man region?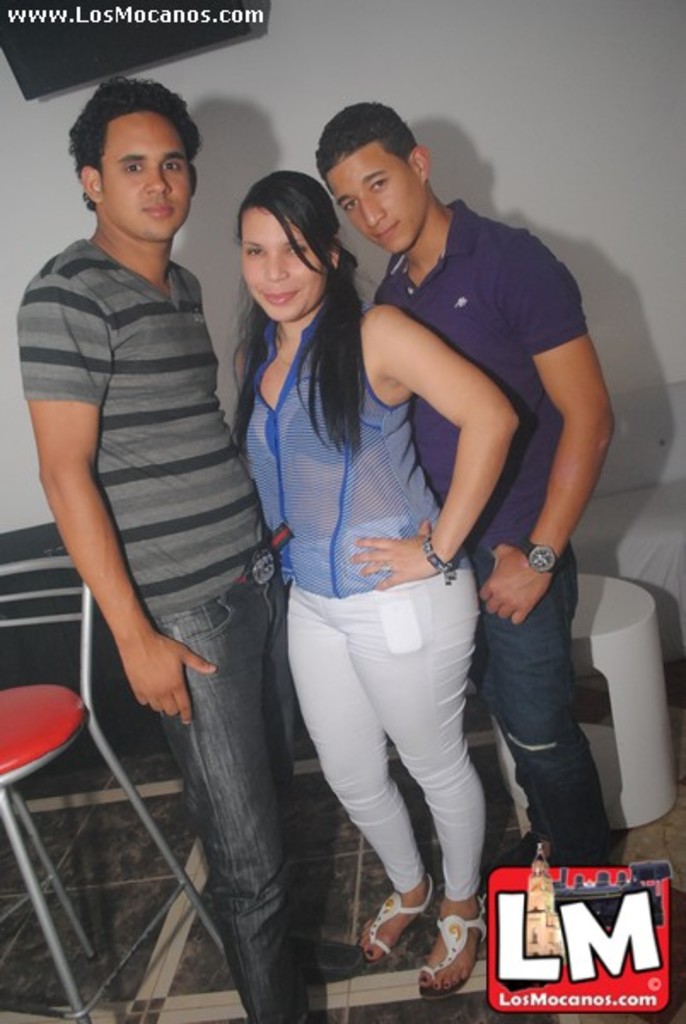
box(304, 106, 616, 882)
